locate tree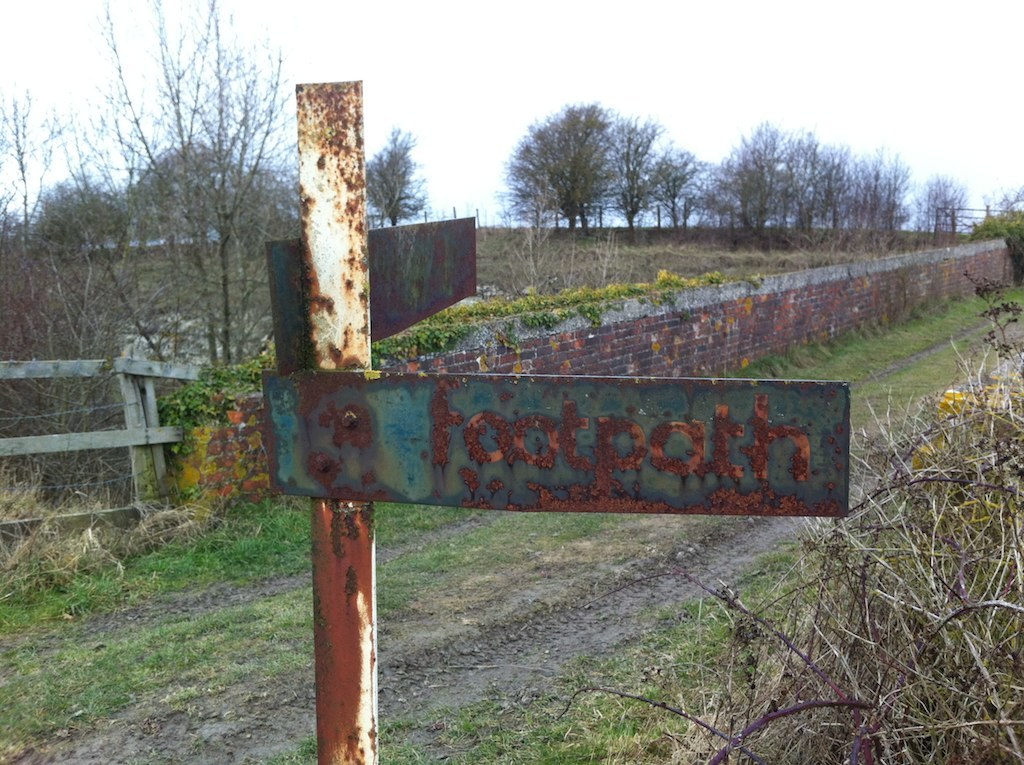
[507, 97, 640, 243]
